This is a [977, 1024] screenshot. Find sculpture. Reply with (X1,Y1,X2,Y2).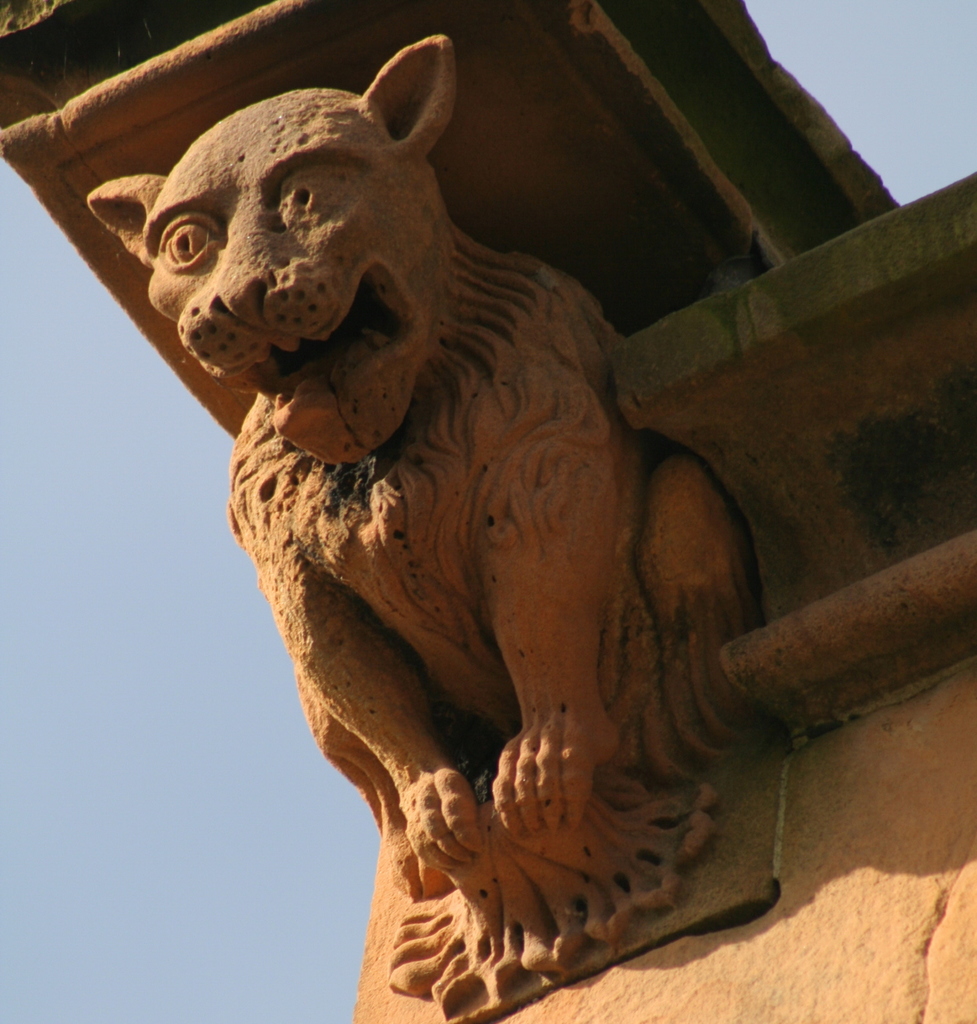
(82,23,749,1022).
